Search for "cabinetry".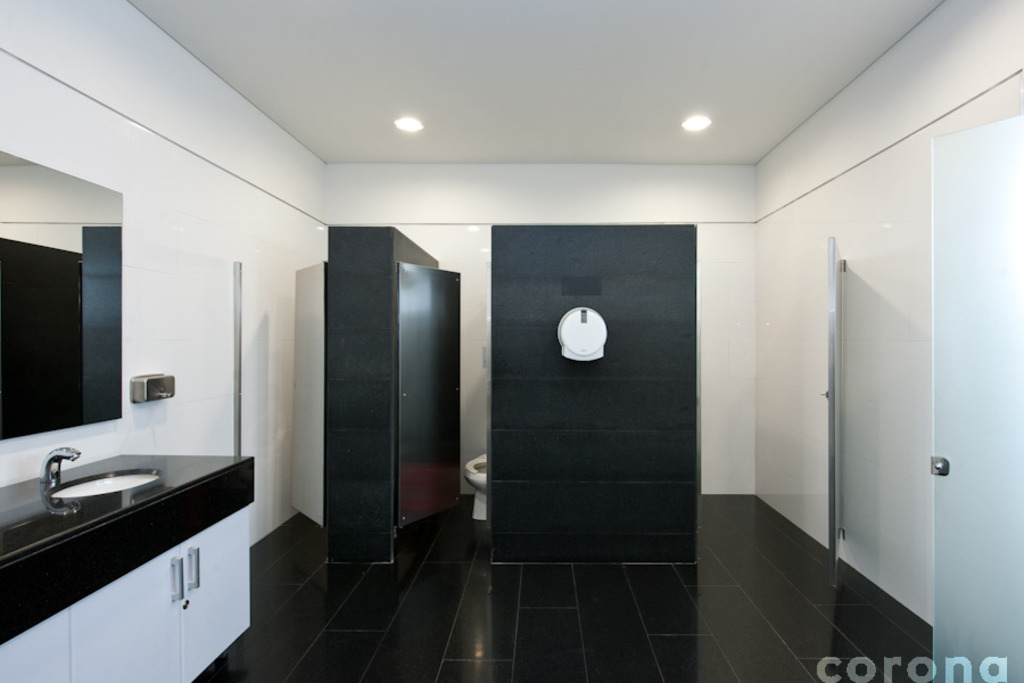
Found at x1=180, y1=497, x2=256, y2=682.
